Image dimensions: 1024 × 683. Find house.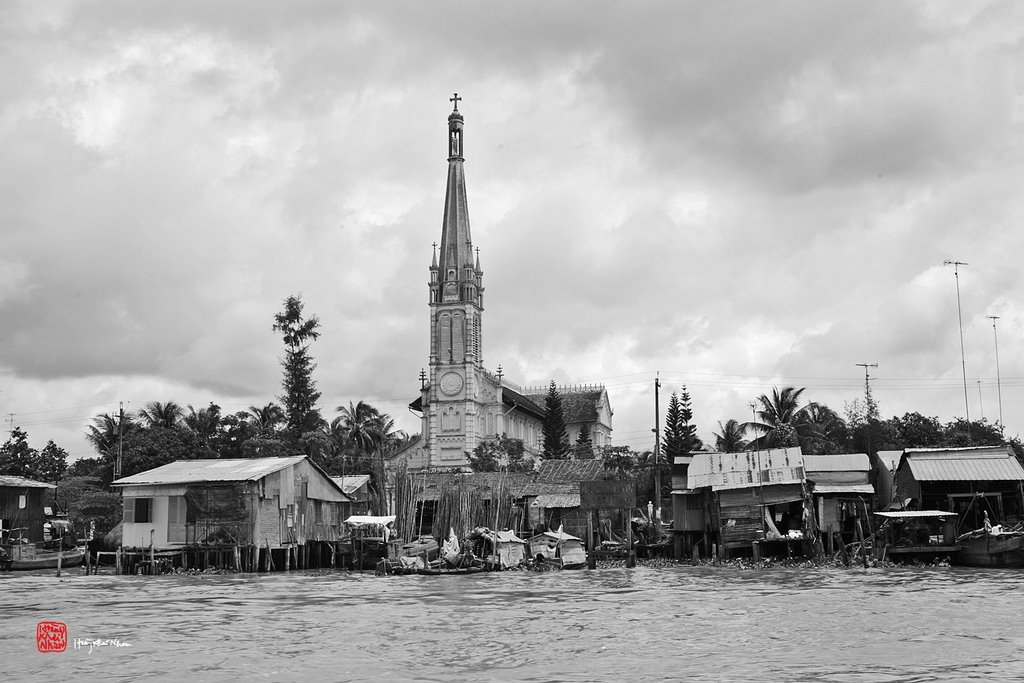
left=342, top=469, right=378, bottom=533.
